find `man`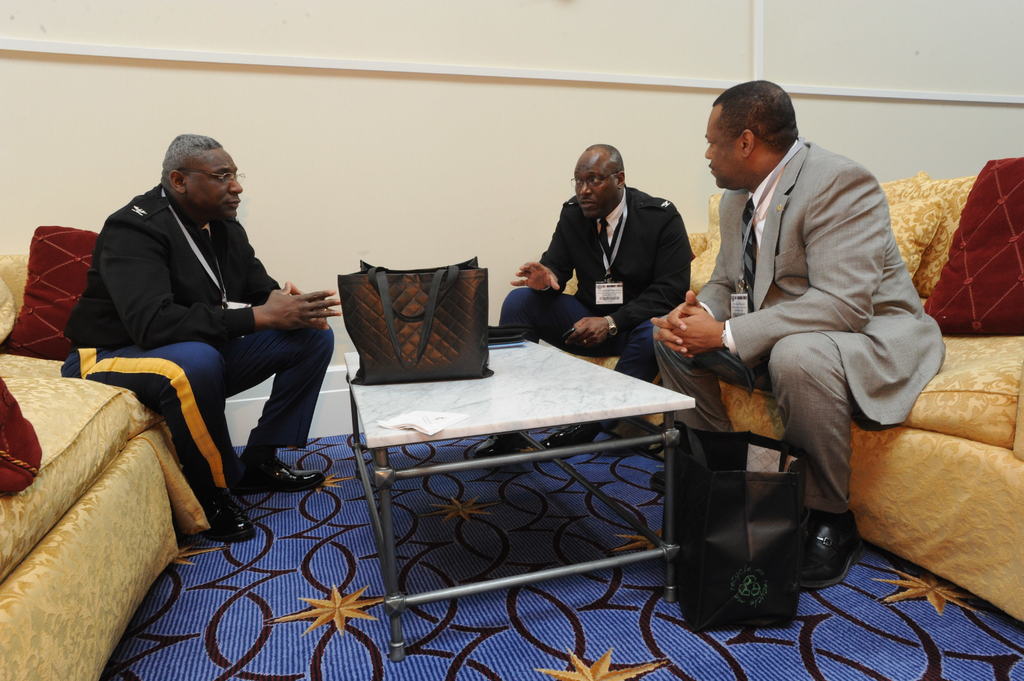
region(481, 142, 694, 461)
